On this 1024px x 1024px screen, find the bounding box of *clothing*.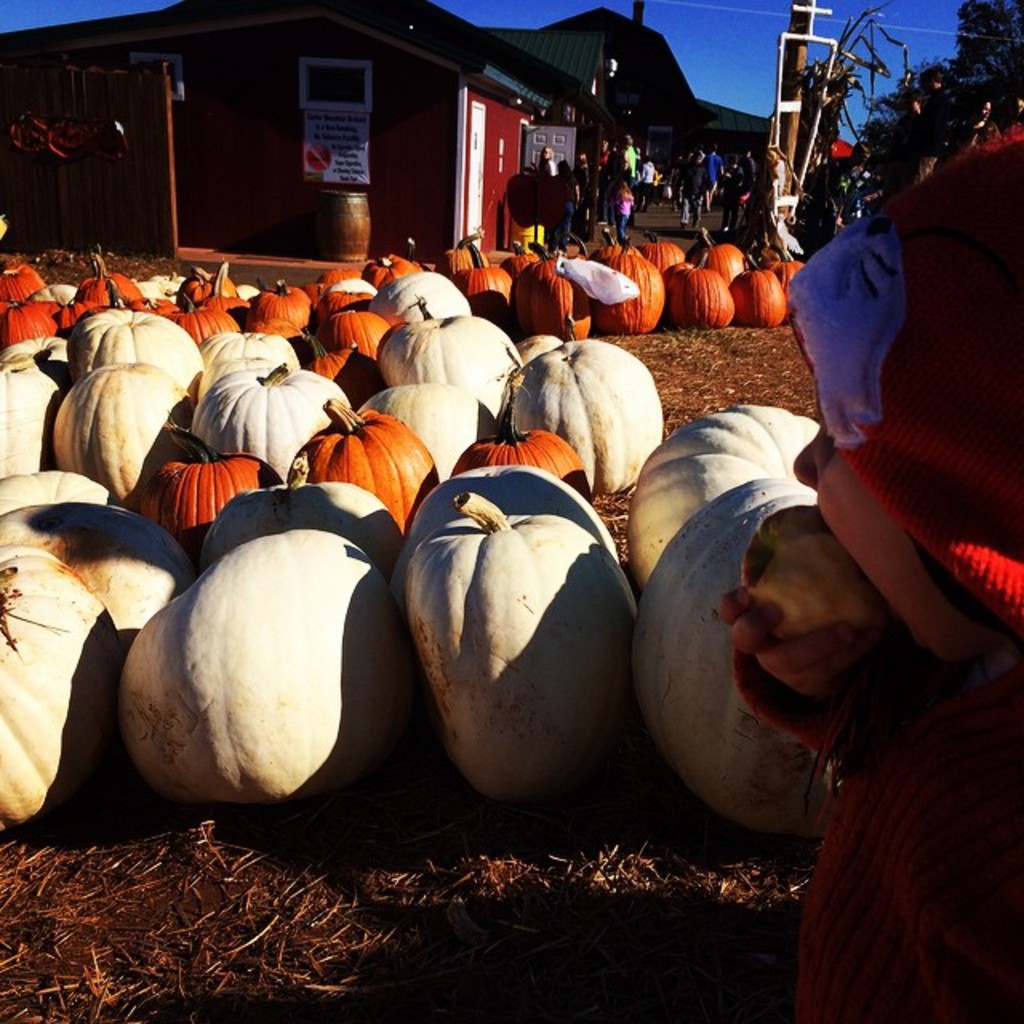
Bounding box: box=[547, 178, 579, 250].
